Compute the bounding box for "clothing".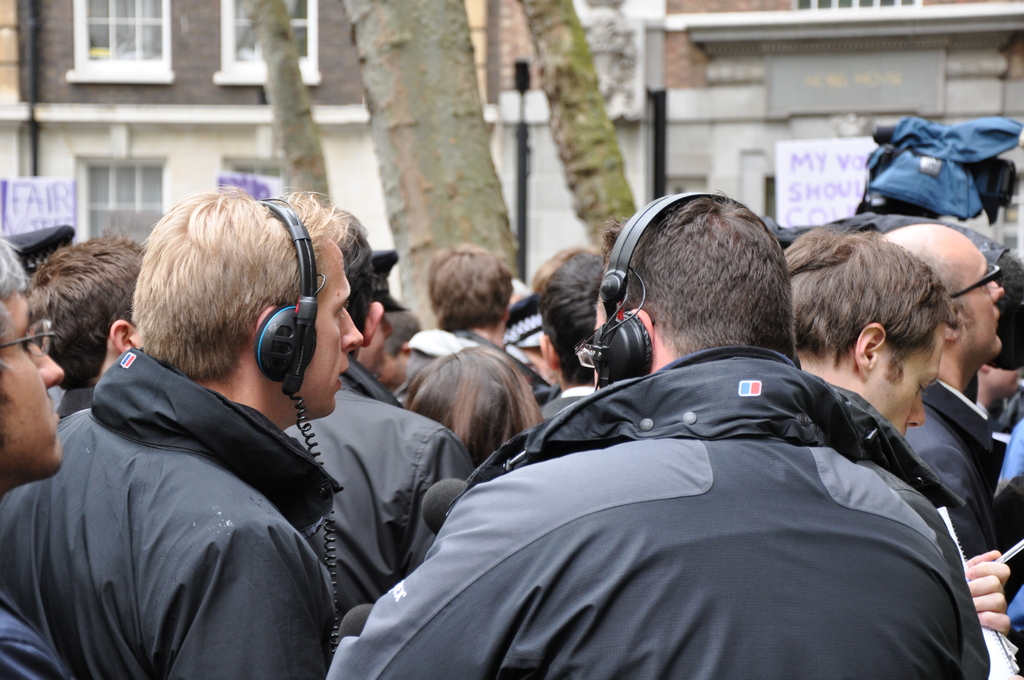
[left=0, top=593, right=68, bottom=679].
